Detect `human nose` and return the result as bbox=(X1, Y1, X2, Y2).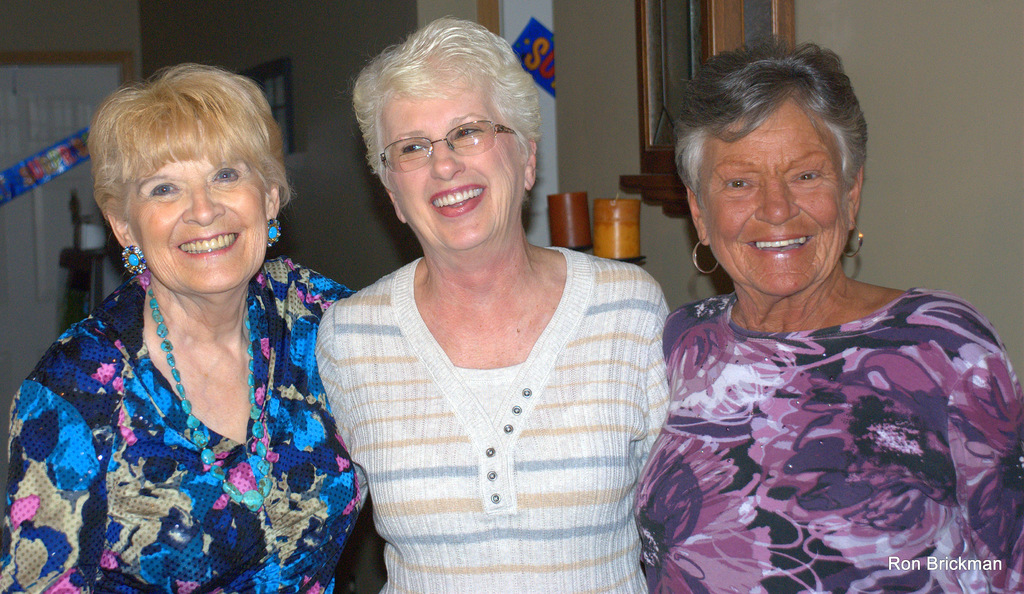
bbox=(428, 136, 462, 181).
